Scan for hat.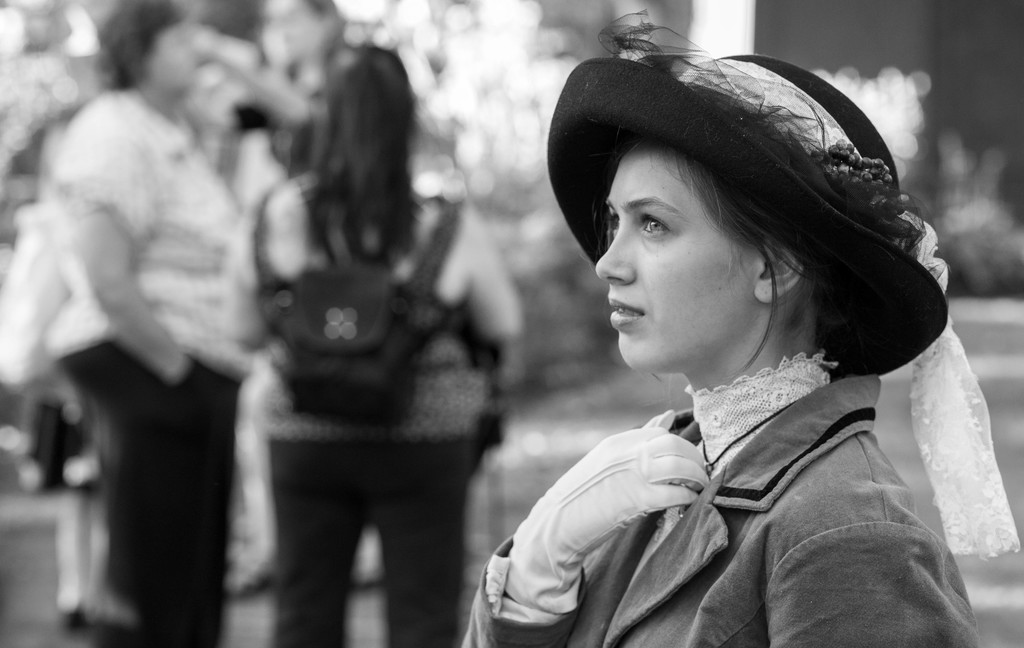
Scan result: BBox(545, 8, 1018, 558).
